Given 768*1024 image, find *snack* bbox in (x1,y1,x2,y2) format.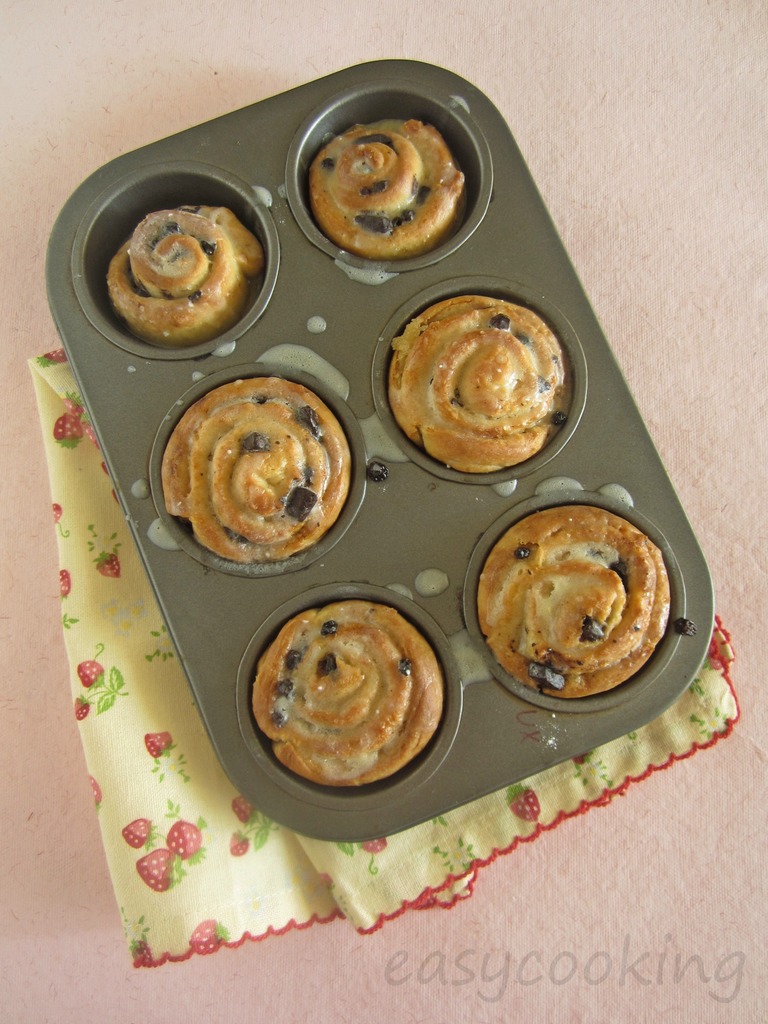
(244,603,460,788).
